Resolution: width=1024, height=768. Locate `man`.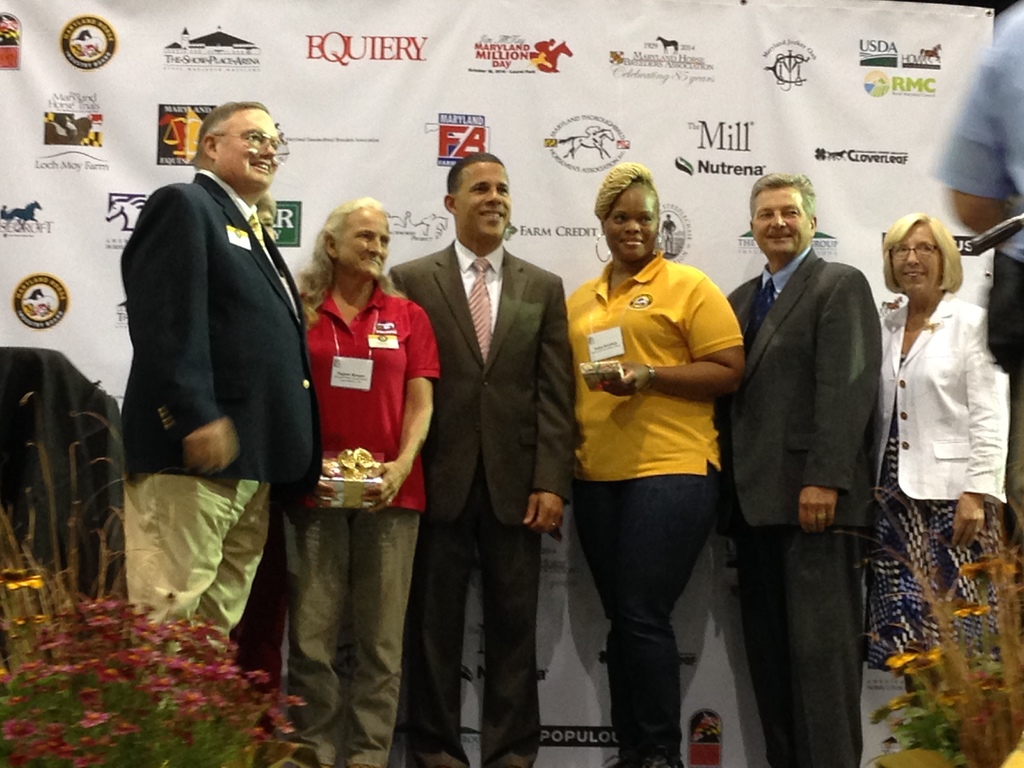
124:99:323:648.
